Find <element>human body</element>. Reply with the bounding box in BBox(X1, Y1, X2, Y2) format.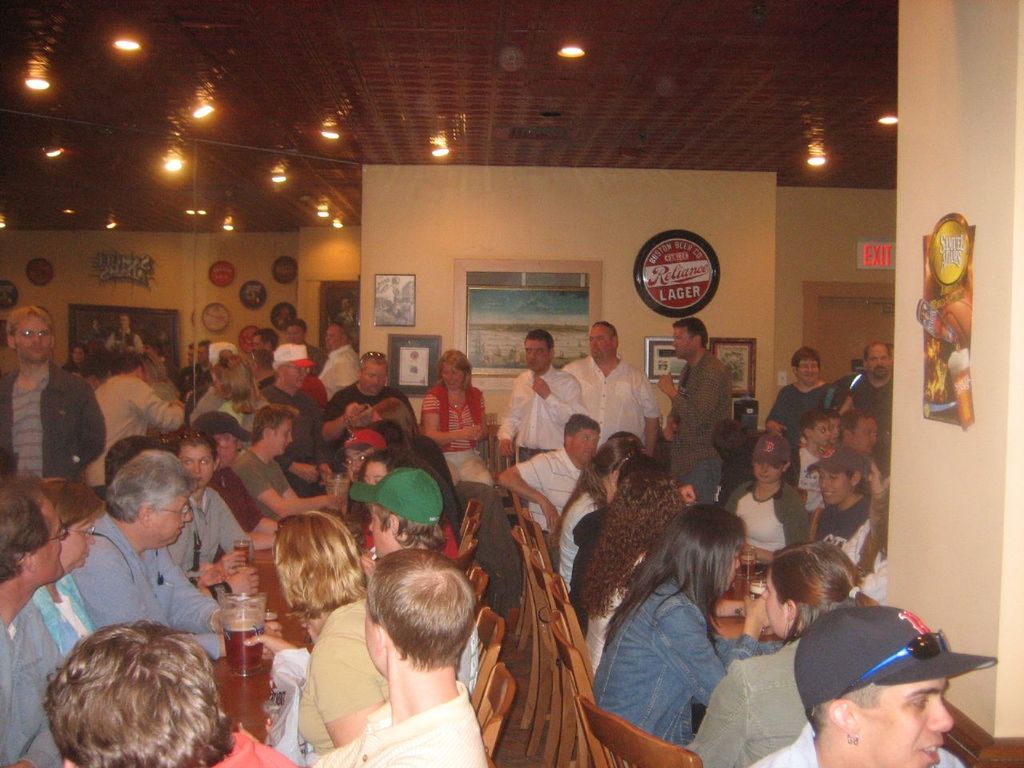
BBox(251, 326, 274, 342).
